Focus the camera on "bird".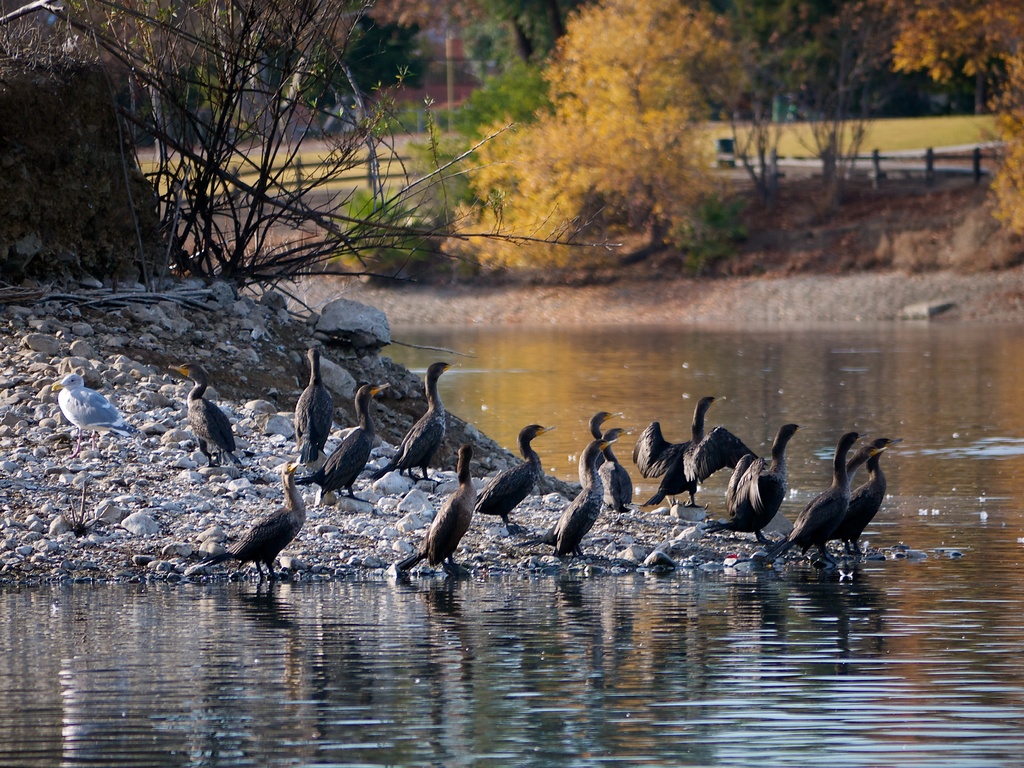
Focus region: 772/431/867/563.
